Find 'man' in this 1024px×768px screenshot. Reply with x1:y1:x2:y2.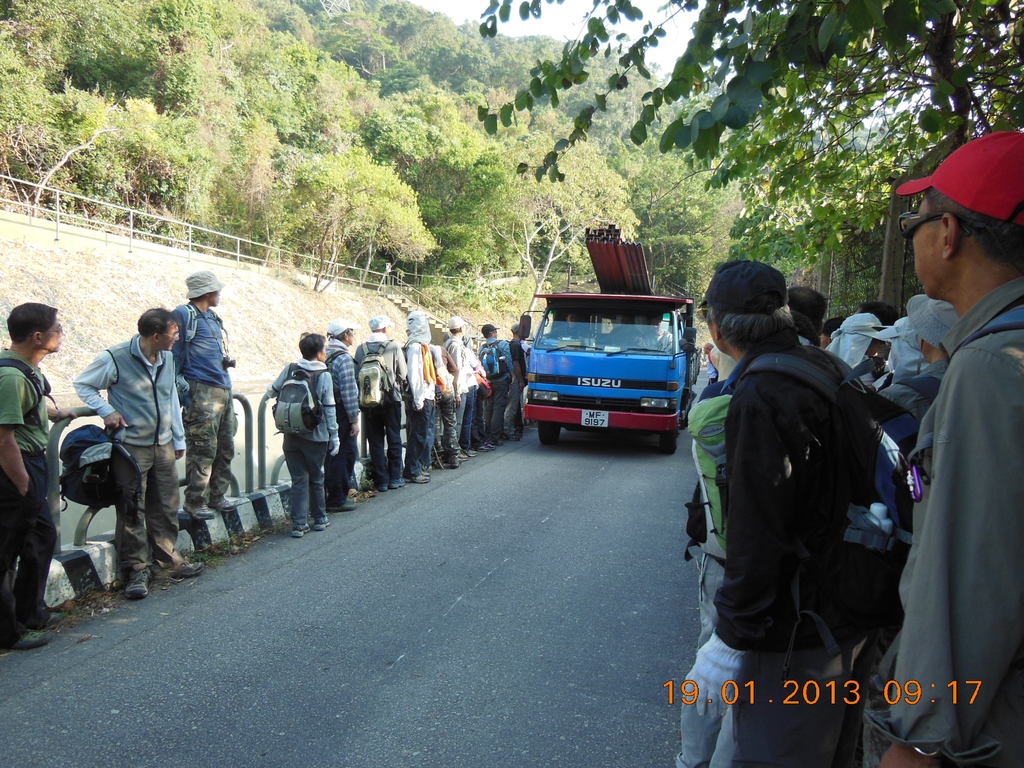
640:316:677:351.
